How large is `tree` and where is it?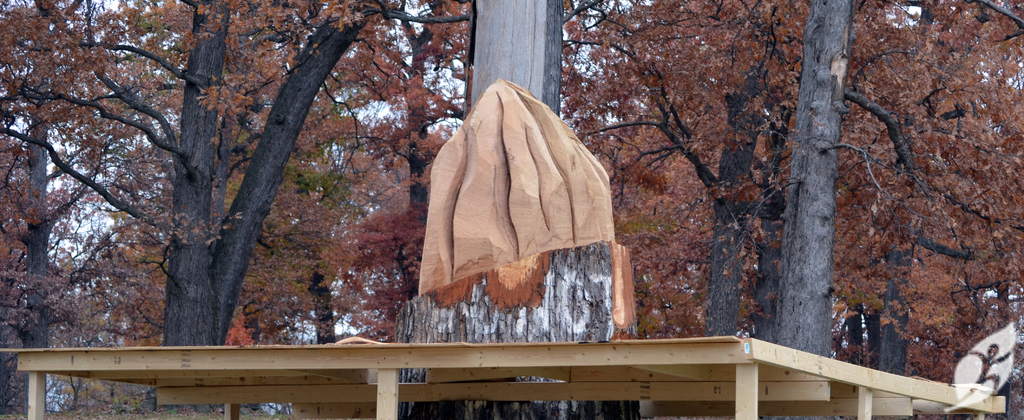
Bounding box: {"left": 0, "top": 0, "right": 1023, "bottom": 386}.
